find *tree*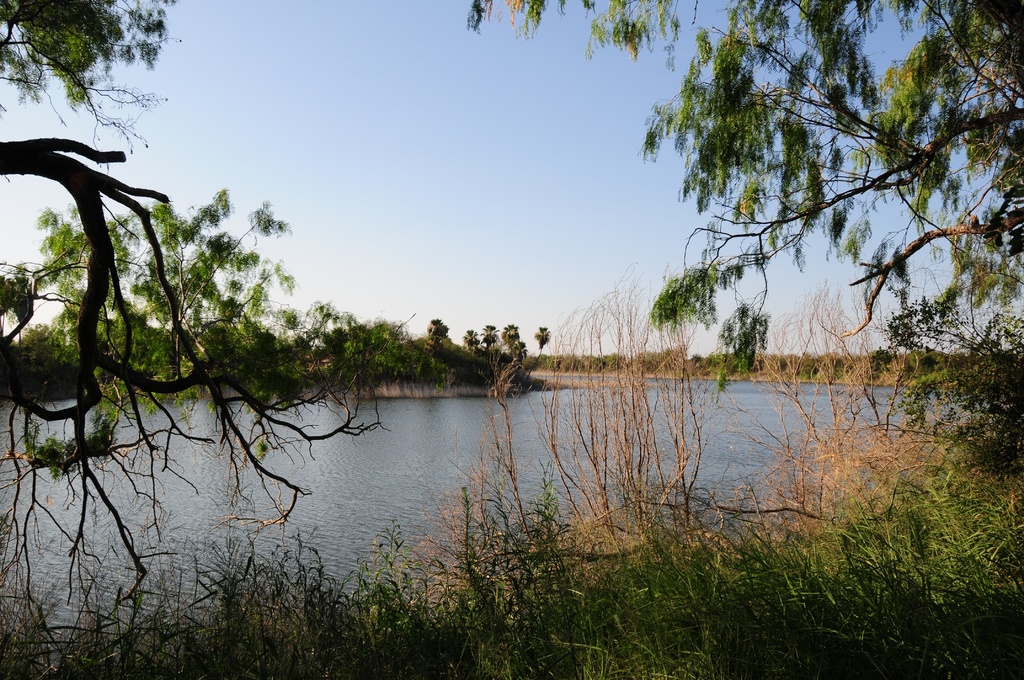
[x1=463, y1=328, x2=481, y2=355]
